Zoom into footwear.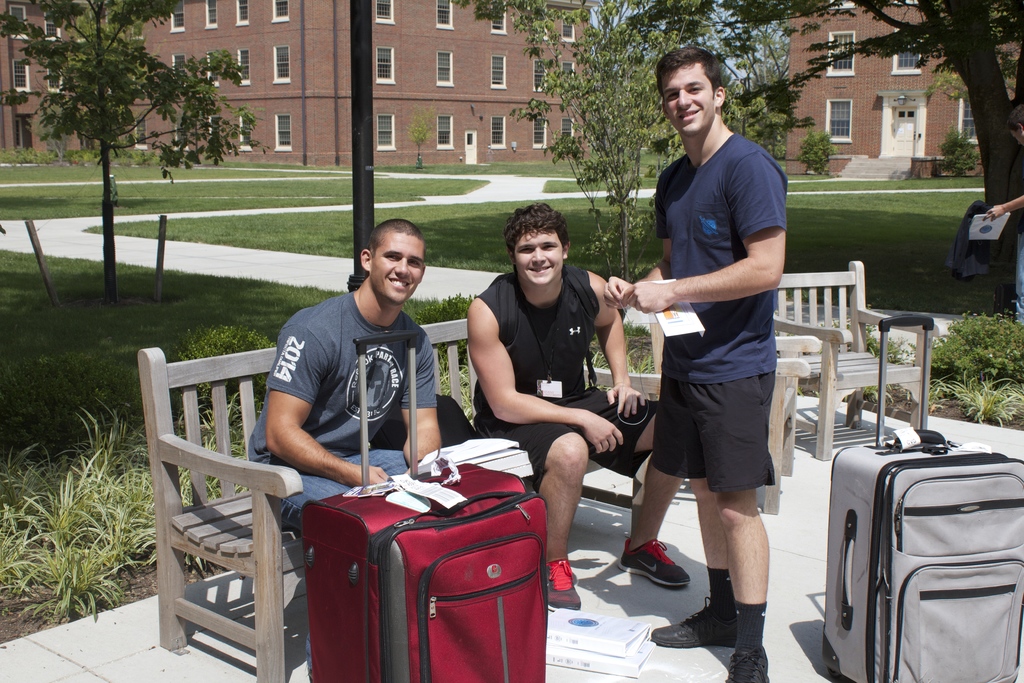
Zoom target: BBox(616, 541, 691, 589).
